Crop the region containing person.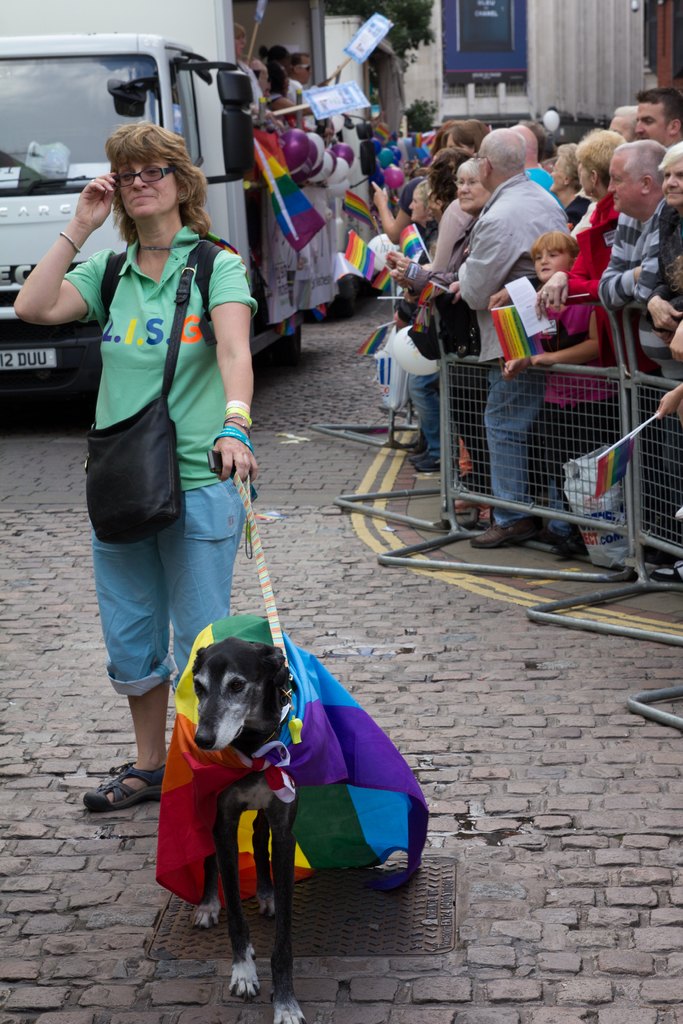
Crop region: 392, 182, 441, 252.
